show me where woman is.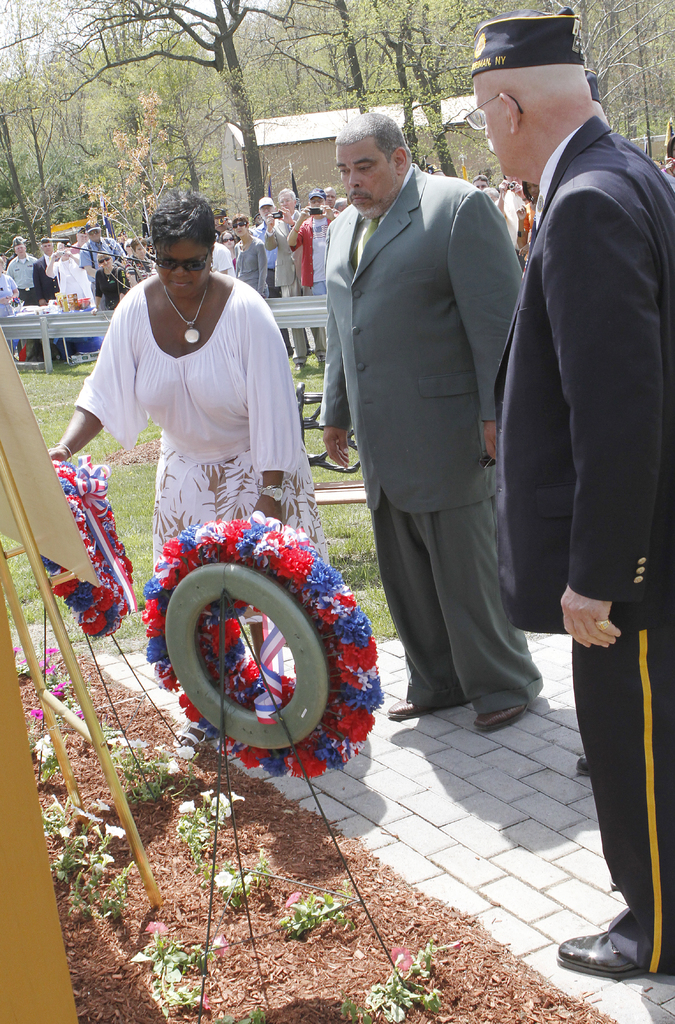
woman is at locate(232, 214, 294, 357).
